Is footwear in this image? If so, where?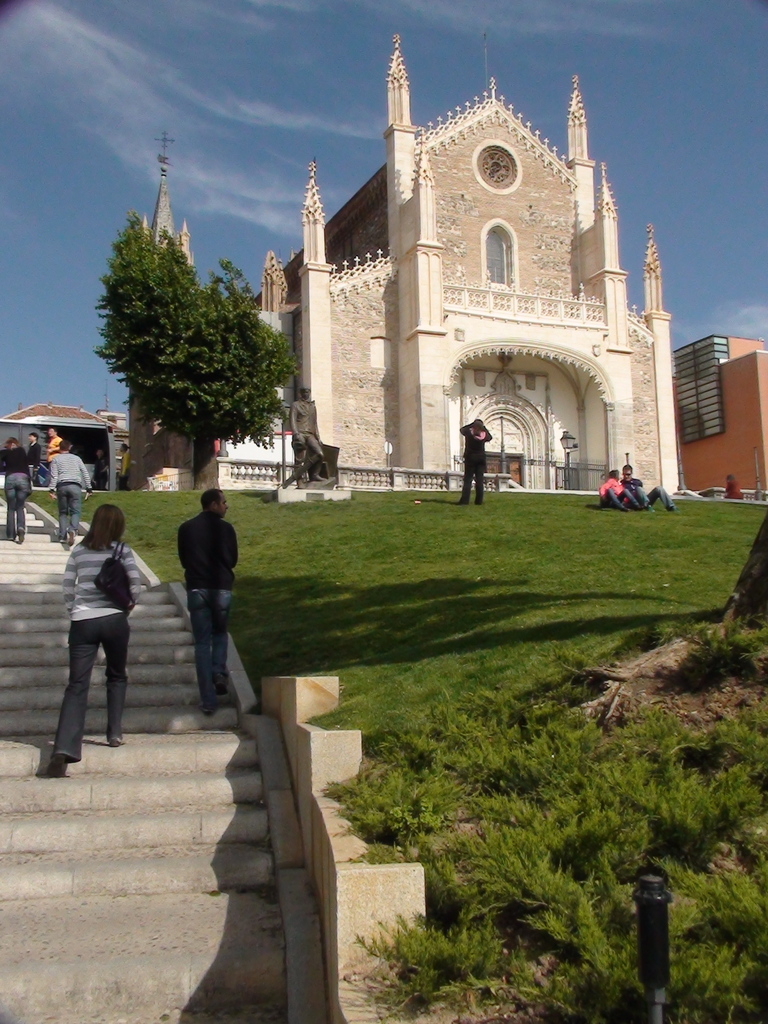
Yes, at BBox(636, 504, 643, 511).
